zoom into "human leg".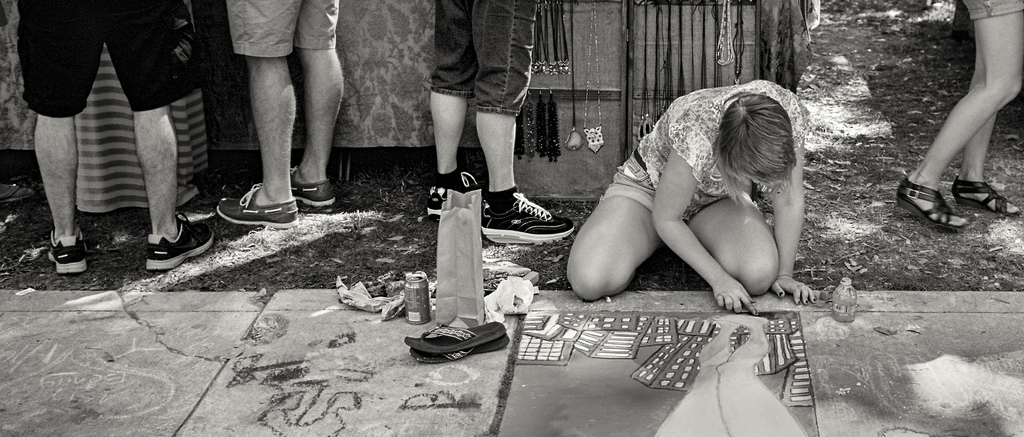
Zoom target: rect(216, 0, 303, 228).
